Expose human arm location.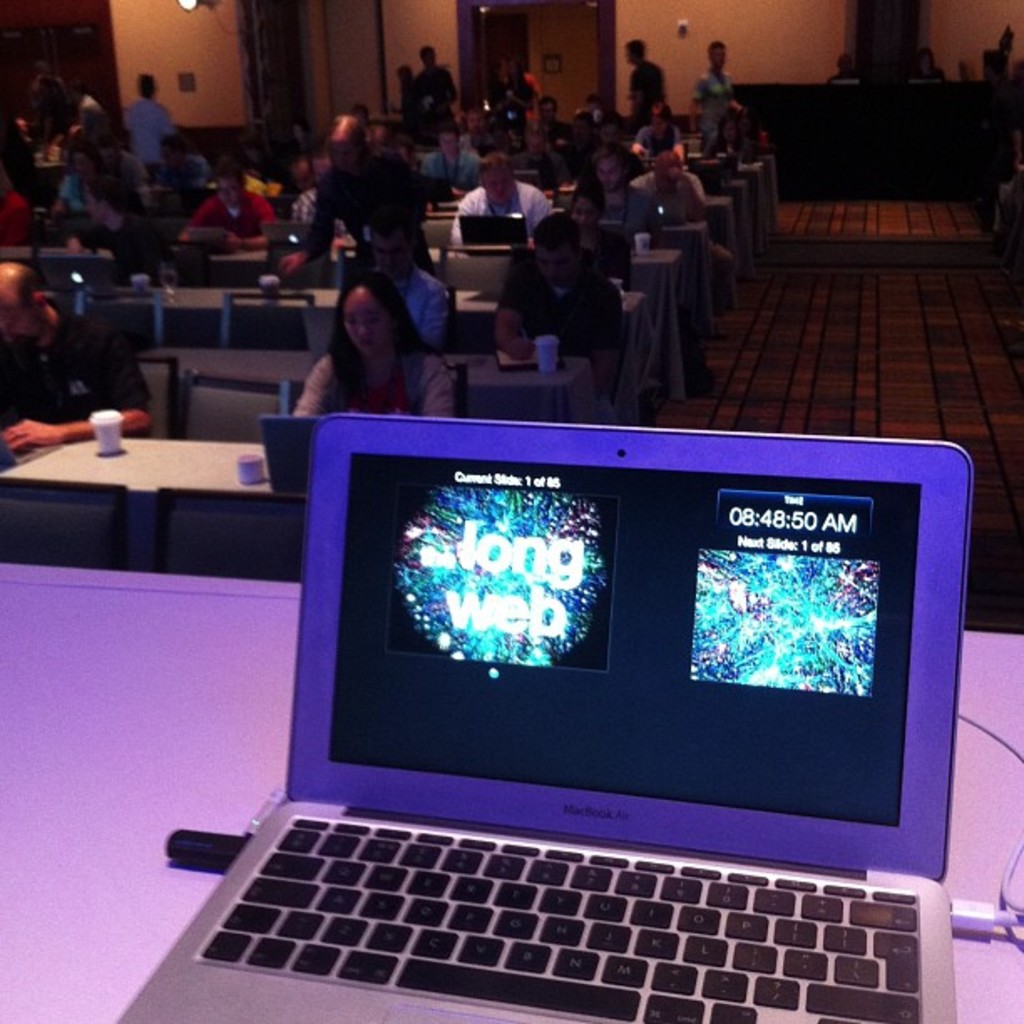
Exposed at Rect(171, 197, 231, 251).
